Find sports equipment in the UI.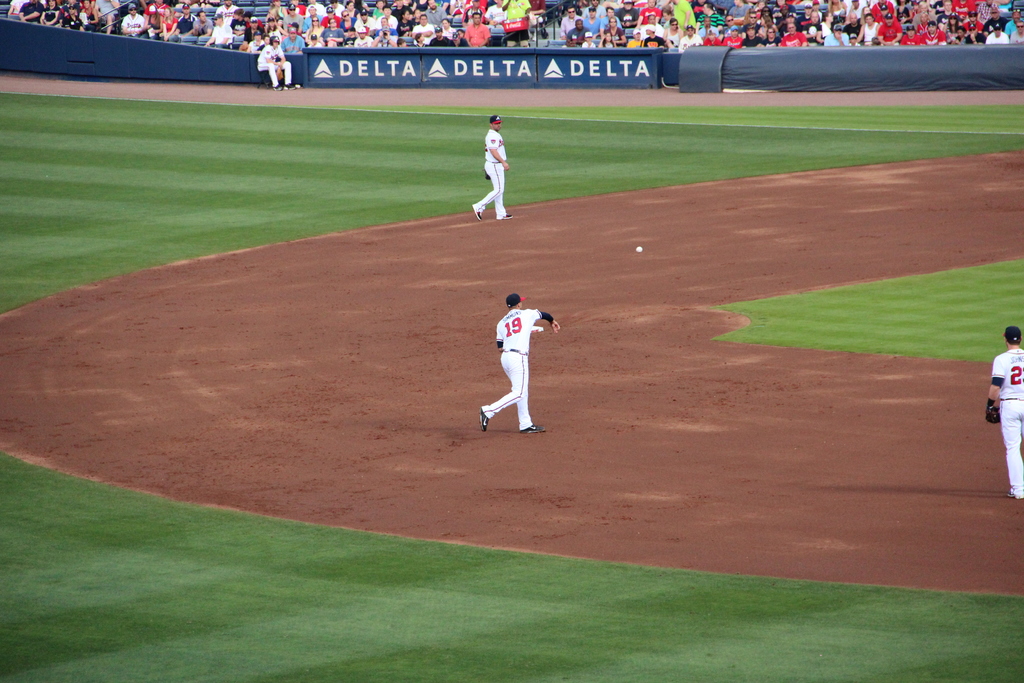
UI element at (left=484, top=169, right=492, bottom=181).
